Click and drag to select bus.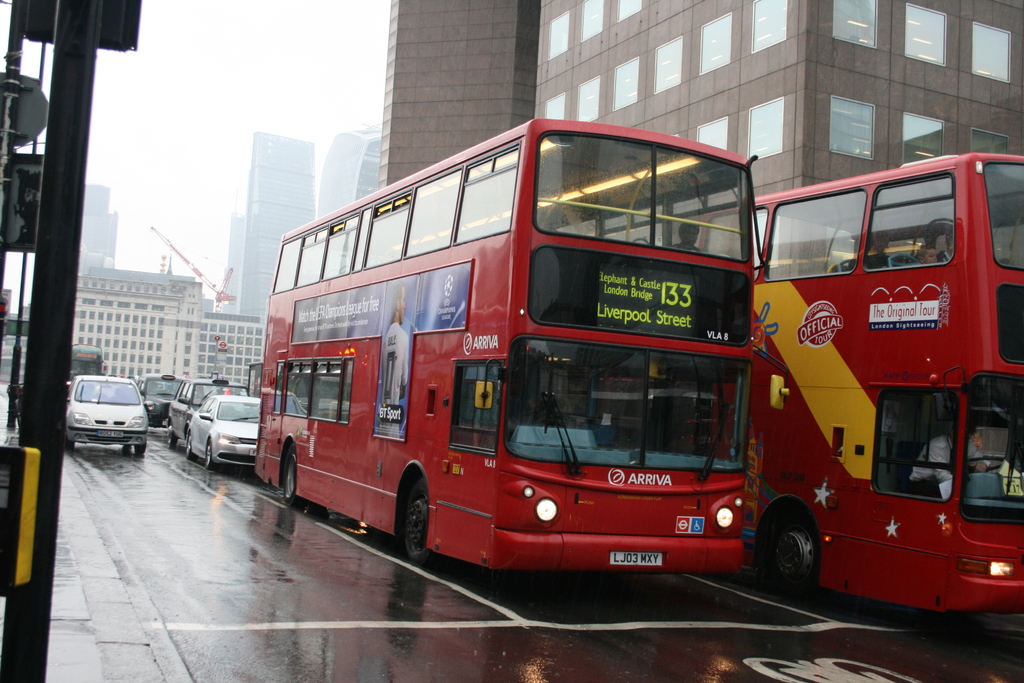
Selection: (left=253, top=121, right=790, bottom=562).
